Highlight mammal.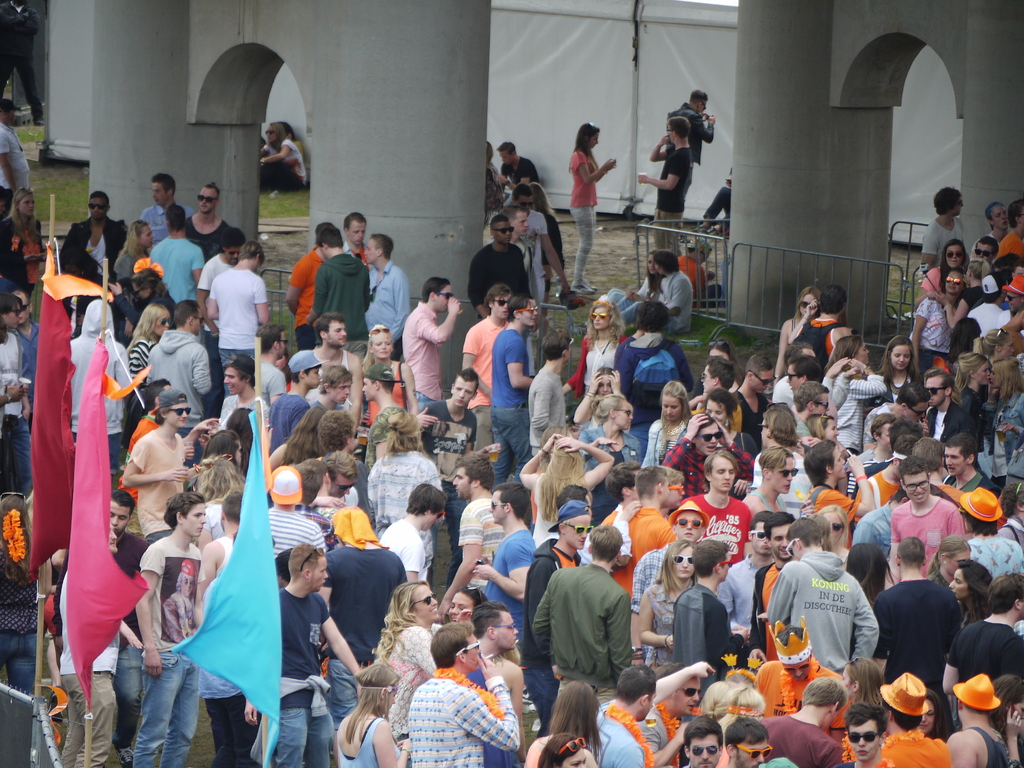
Highlighted region: pyautogui.locateOnScreen(504, 138, 538, 201).
